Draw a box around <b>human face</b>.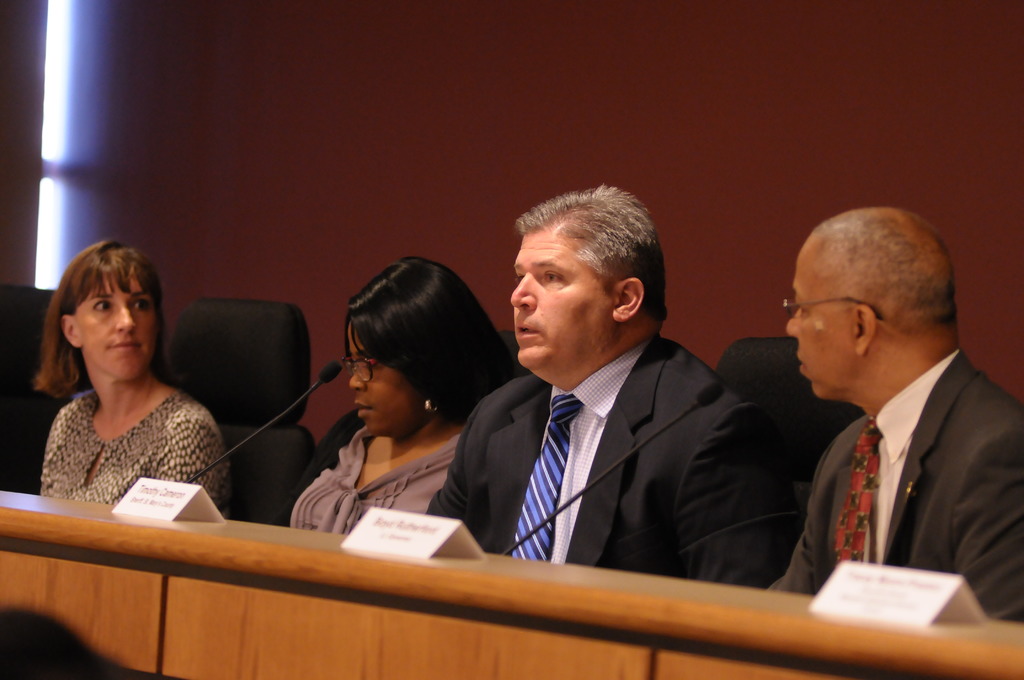
bbox(508, 227, 615, 384).
